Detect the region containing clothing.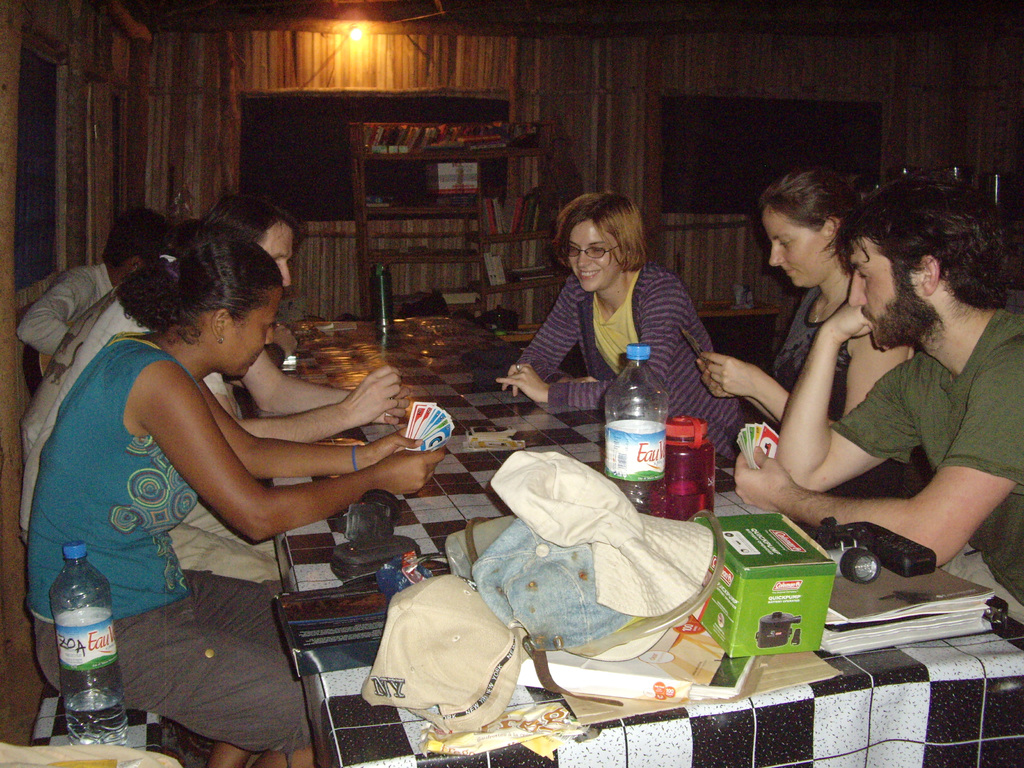
bbox=[769, 278, 941, 503].
